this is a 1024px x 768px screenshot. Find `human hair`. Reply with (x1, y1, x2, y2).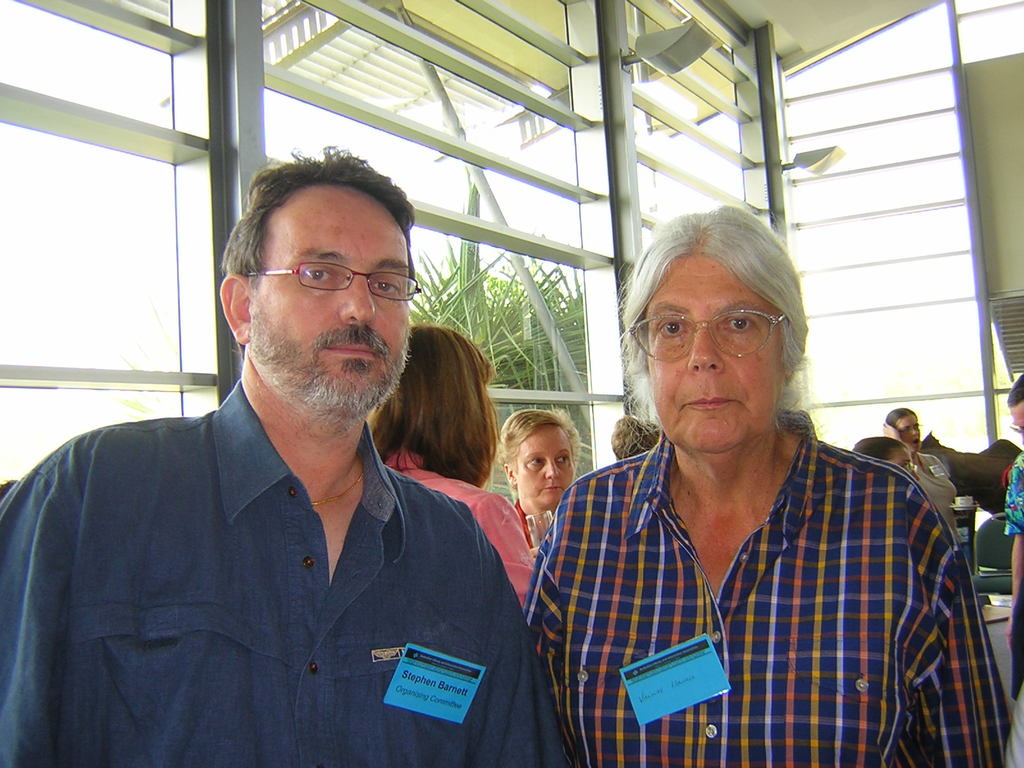
(607, 416, 659, 458).
